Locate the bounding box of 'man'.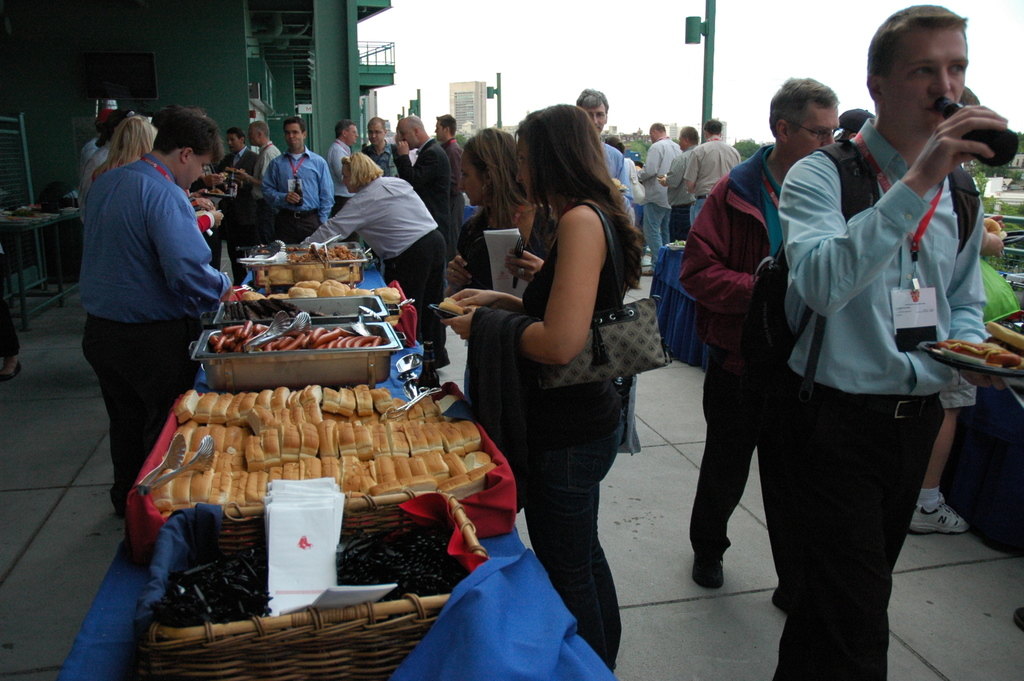
Bounding box: locate(300, 147, 456, 370).
